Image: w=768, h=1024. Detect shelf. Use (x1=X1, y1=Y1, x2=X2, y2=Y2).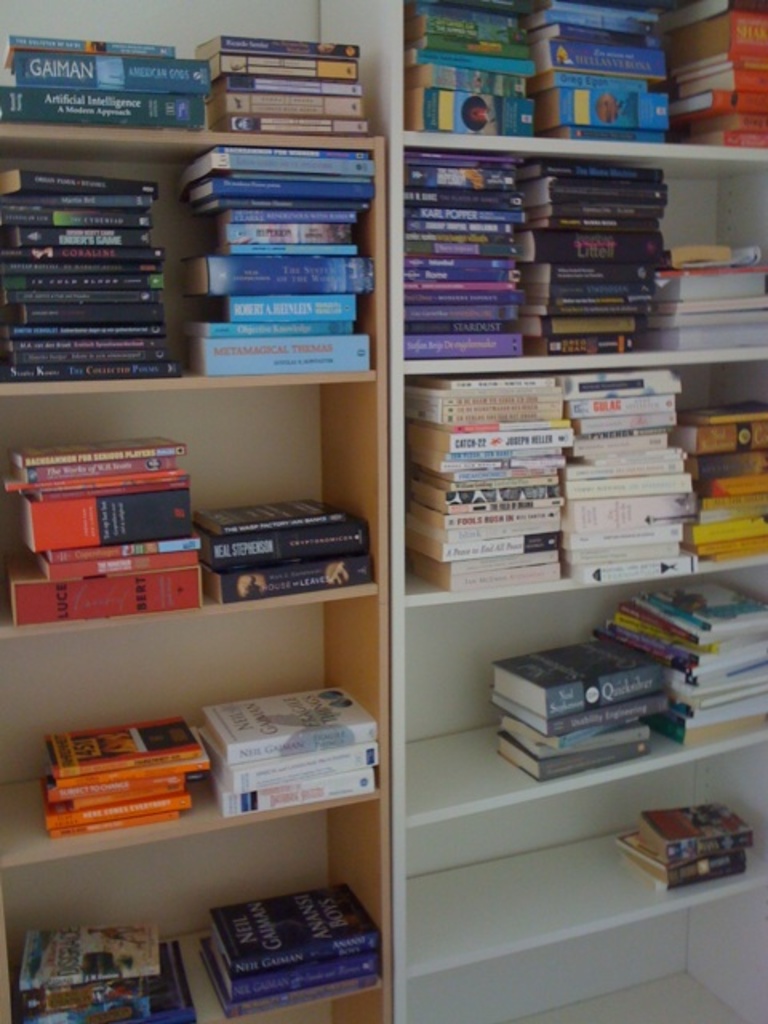
(x1=395, y1=334, x2=762, y2=606).
